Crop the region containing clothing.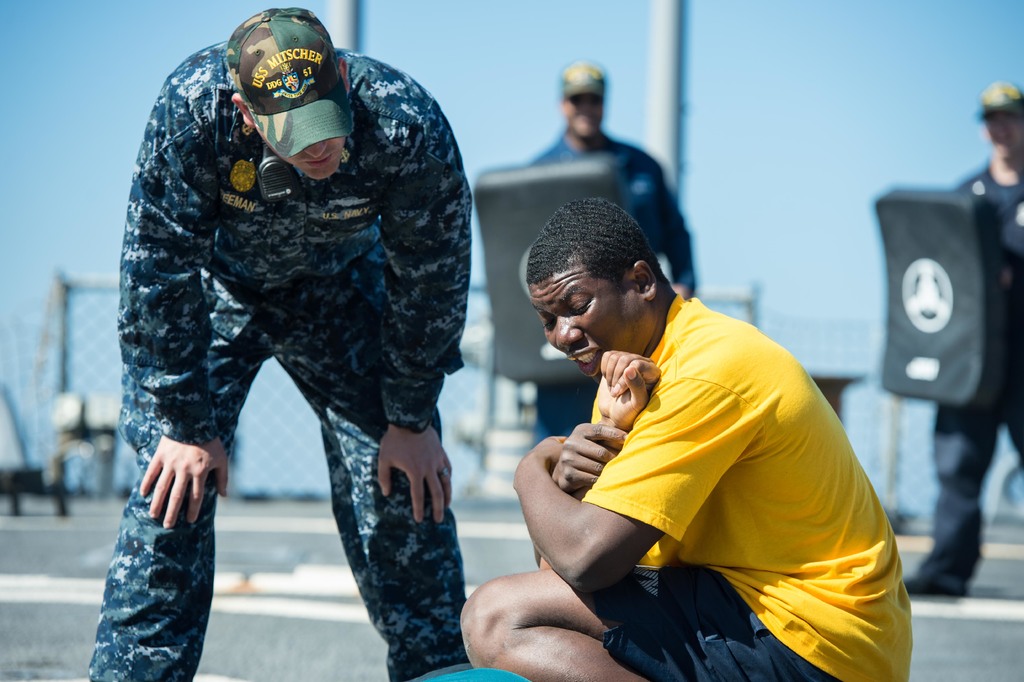
Crop region: 83 39 465 681.
